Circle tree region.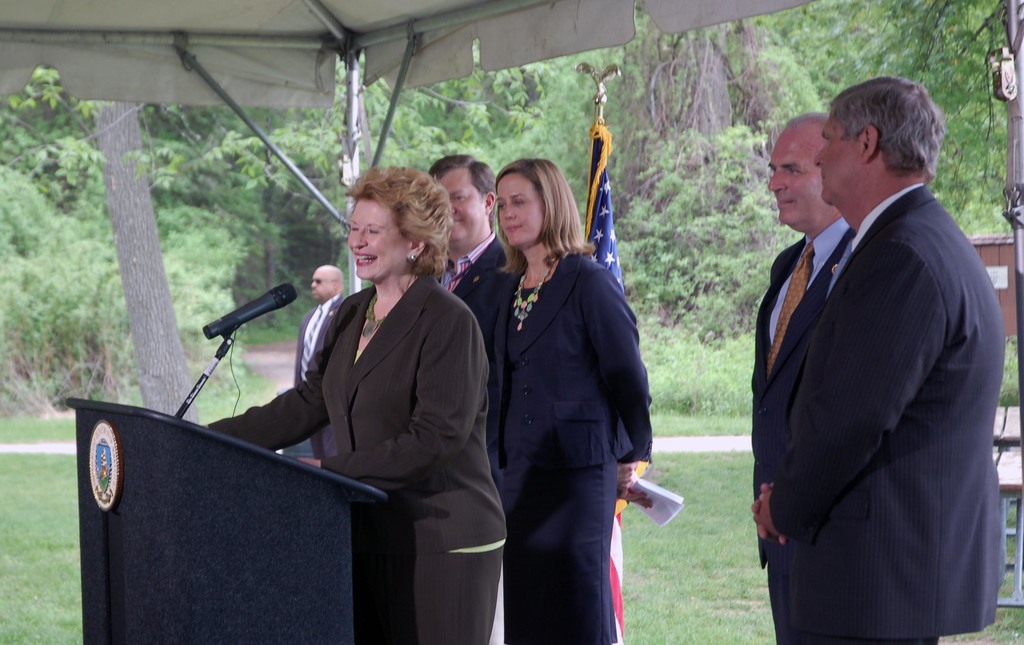
Region: locate(883, 0, 1021, 211).
